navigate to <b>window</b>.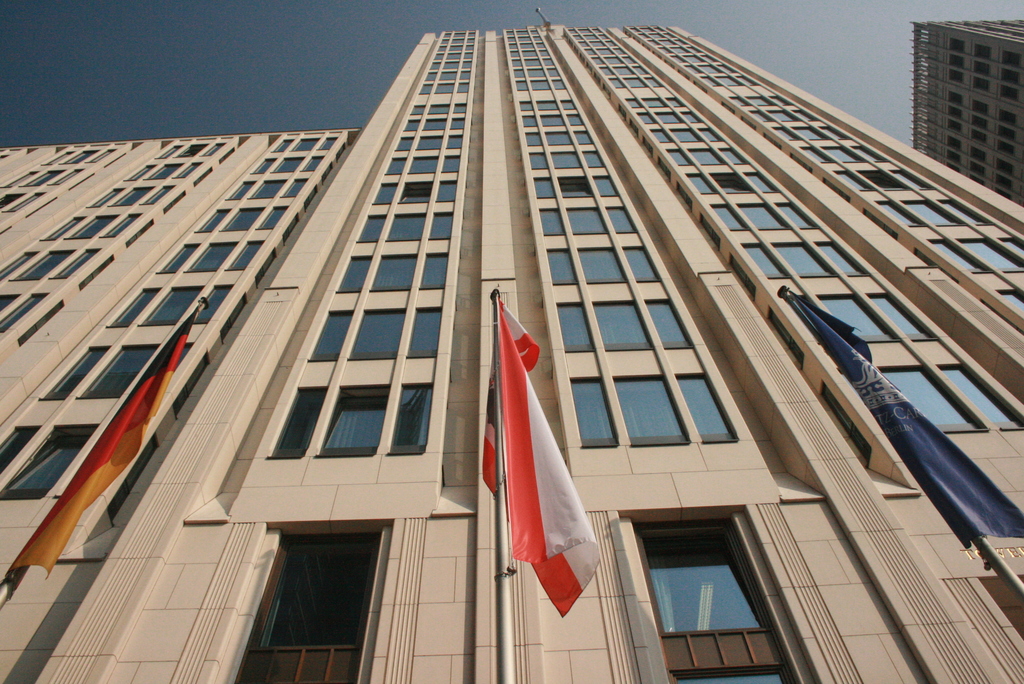
Navigation target: l=415, t=82, r=433, b=96.
